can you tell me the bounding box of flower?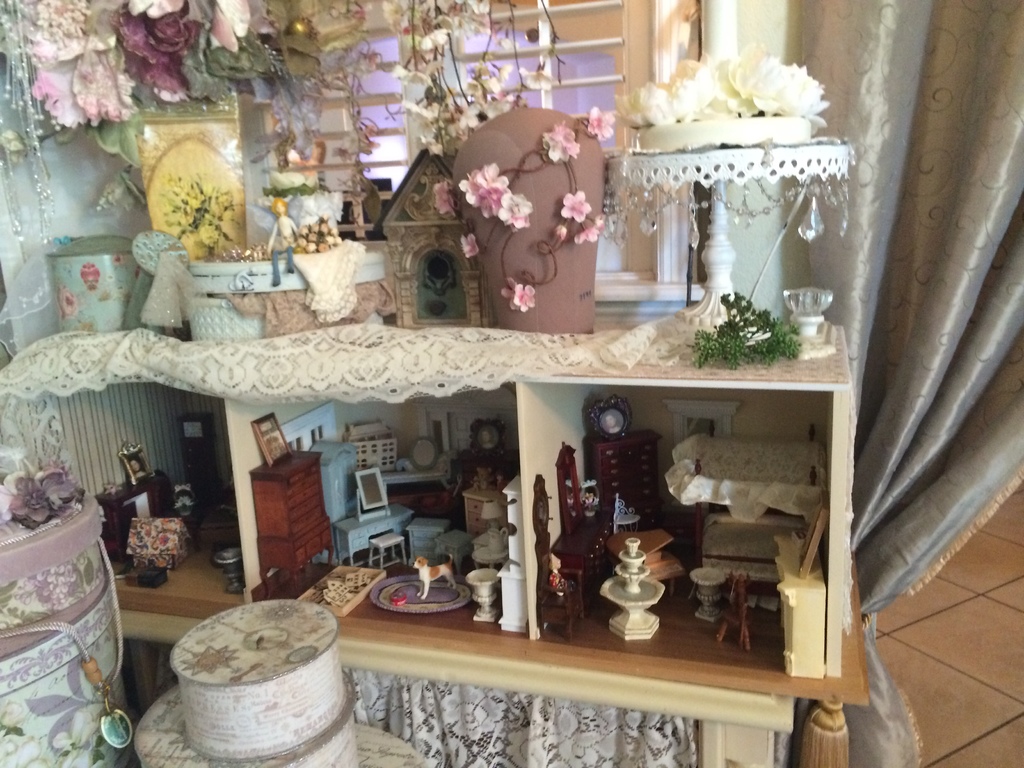
<bbox>433, 182, 451, 218</bbox>.
